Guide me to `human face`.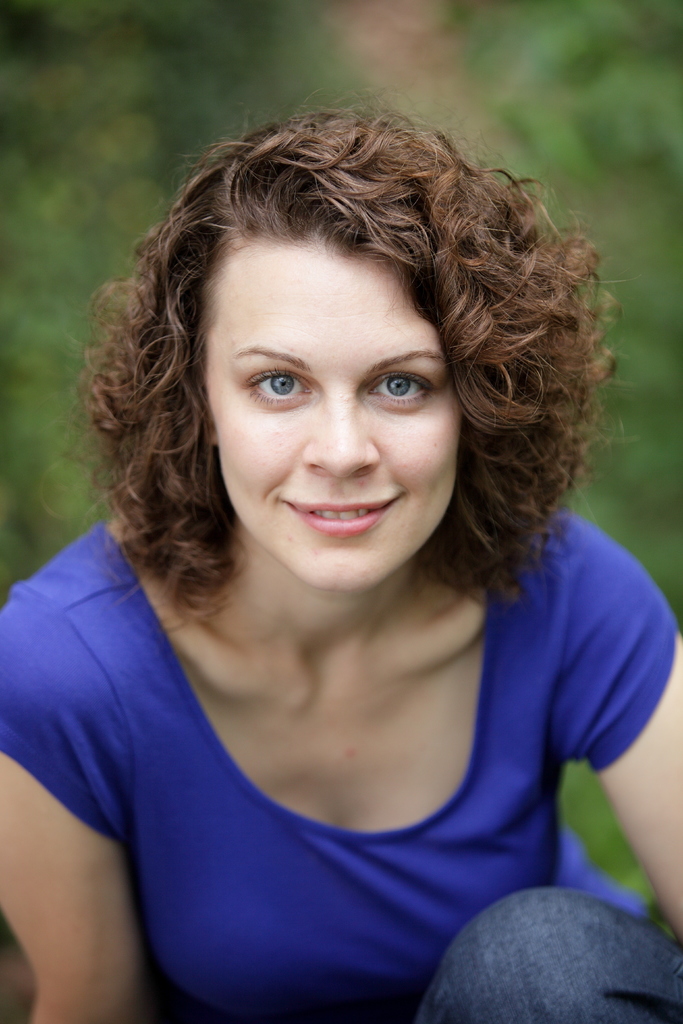
Guidance: rect(218, 260, 466, 593).
